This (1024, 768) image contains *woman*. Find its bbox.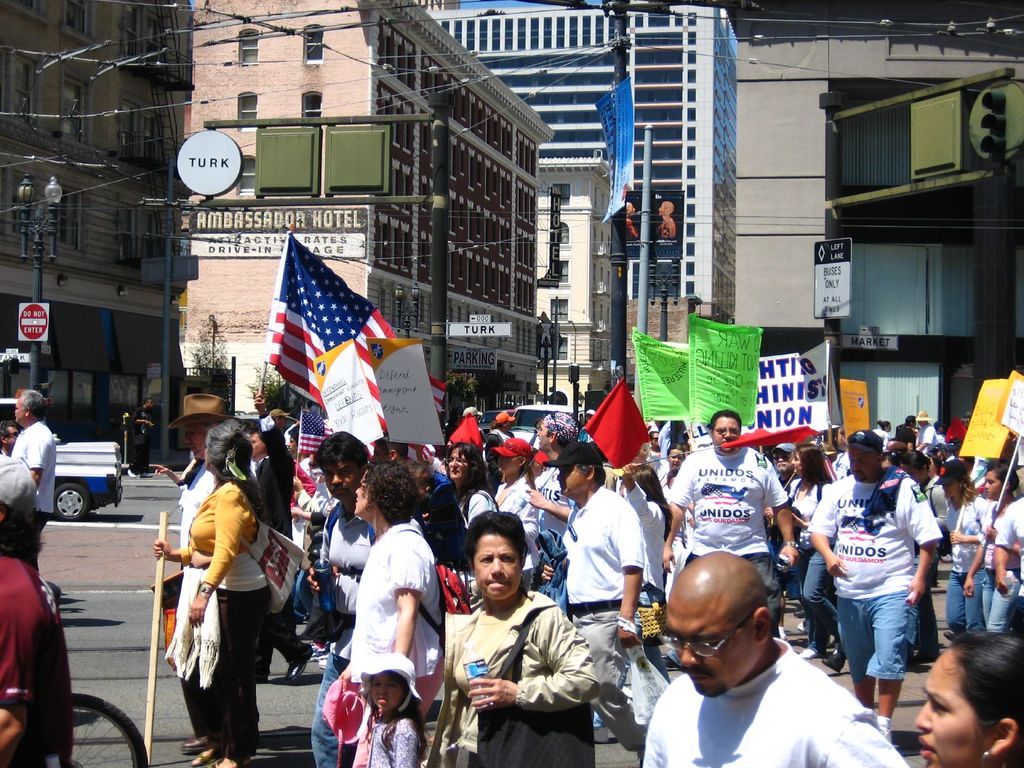
(148, 418, 306, 767).
